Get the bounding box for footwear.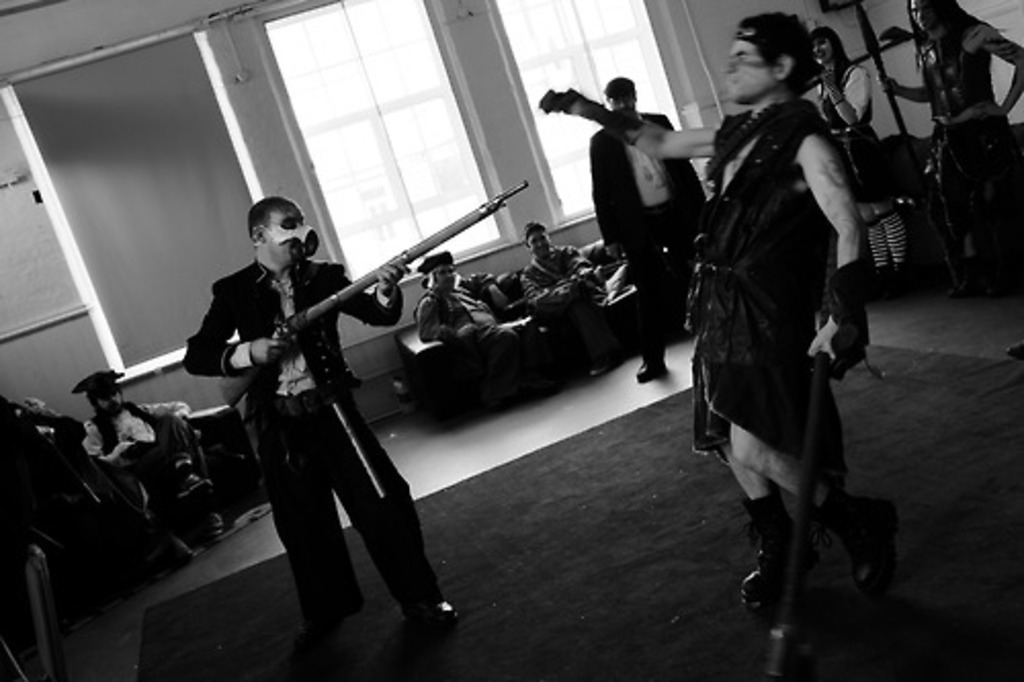
left=637, top=358, right=670, bottom=377.
